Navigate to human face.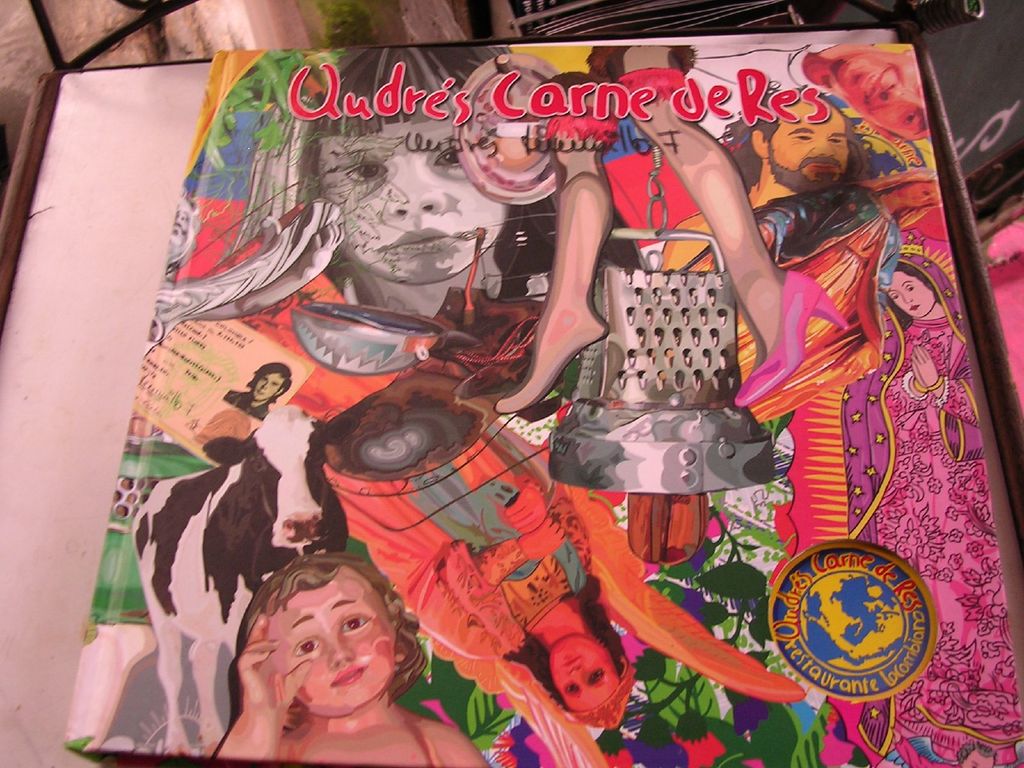
Navigation target: box(253, 368, 282, 401).
